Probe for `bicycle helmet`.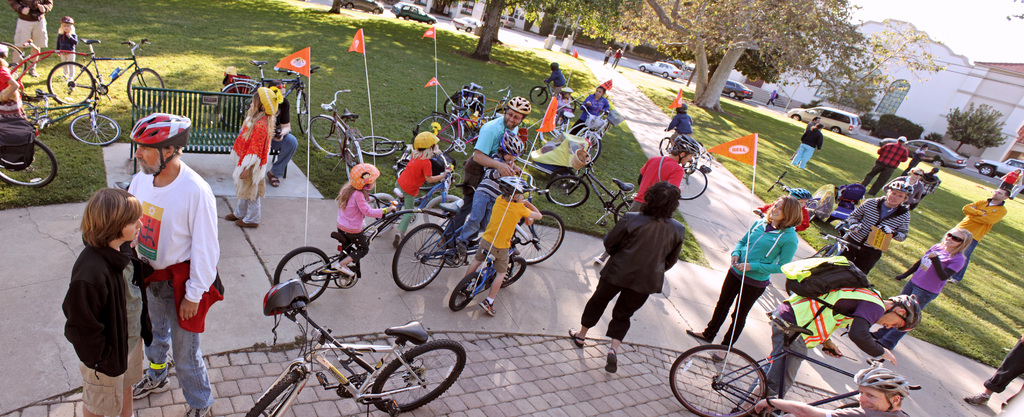
Probe result: detection(499, 176, 536, 204).
